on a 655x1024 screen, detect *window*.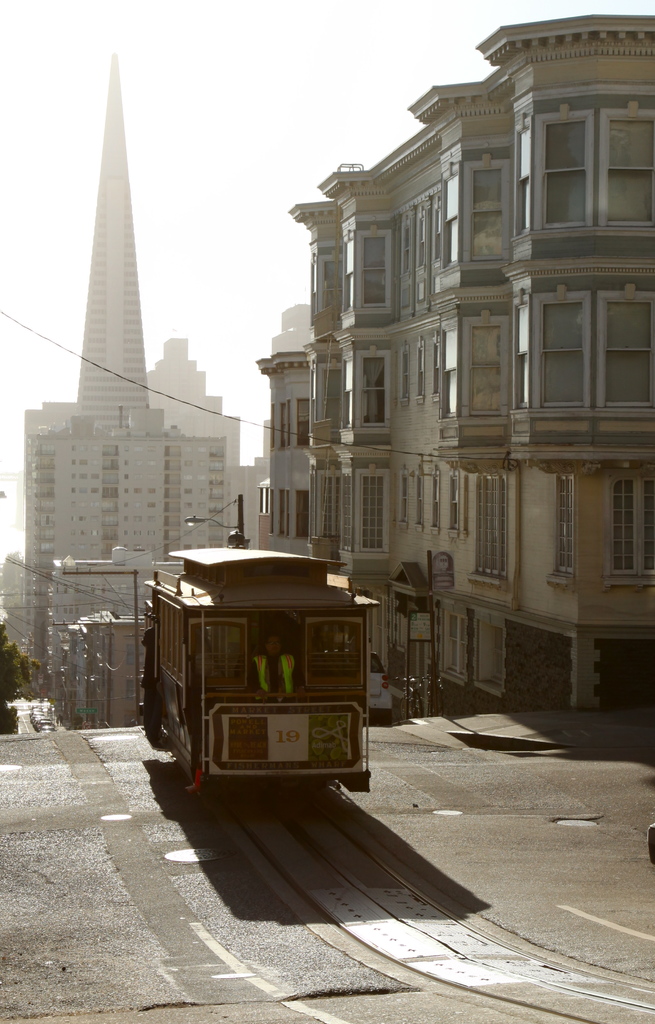
Rect(398, 479, 410, 529).
